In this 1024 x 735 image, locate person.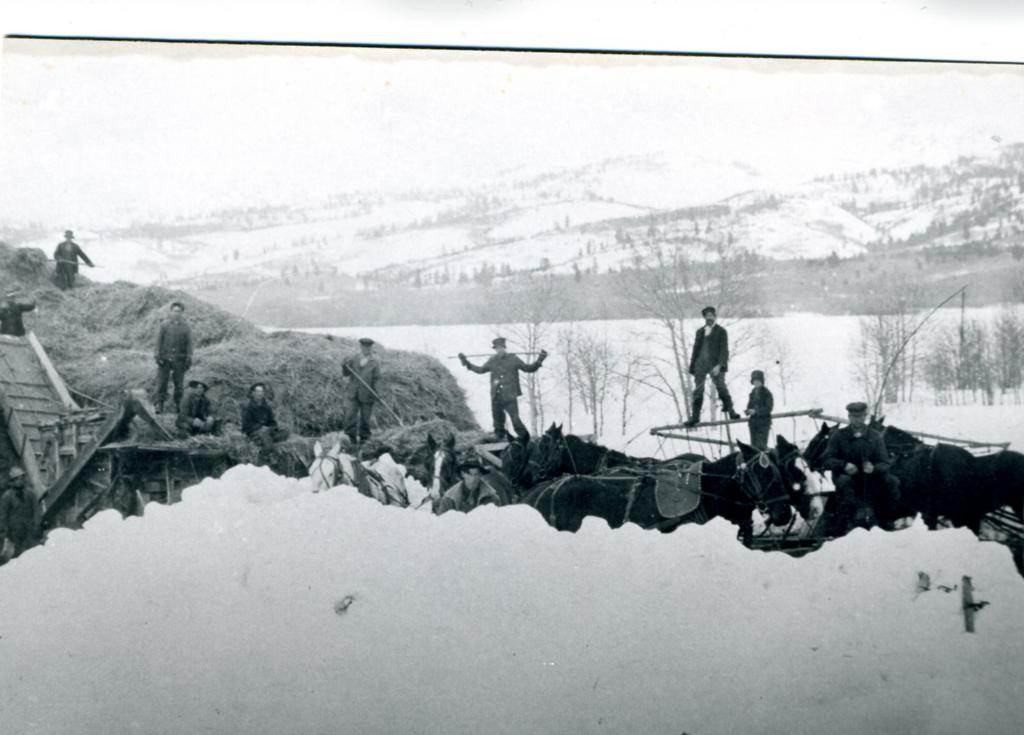
Bounding box: box(152, 302, 192, 414).
